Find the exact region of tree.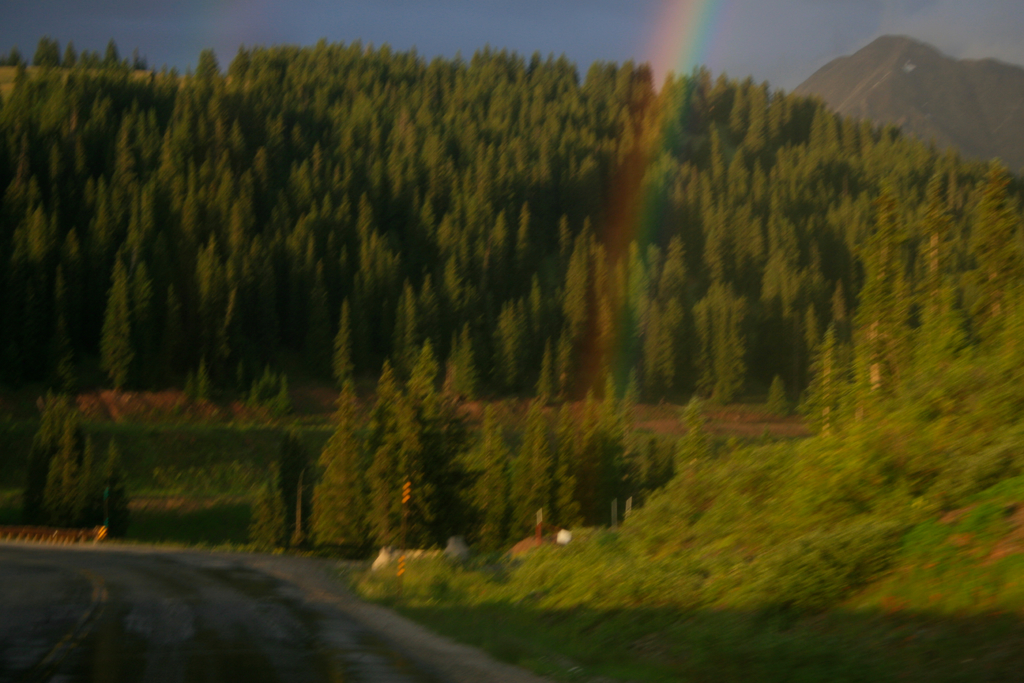
Exact region: bbox=[456, 567, 515, 625].
